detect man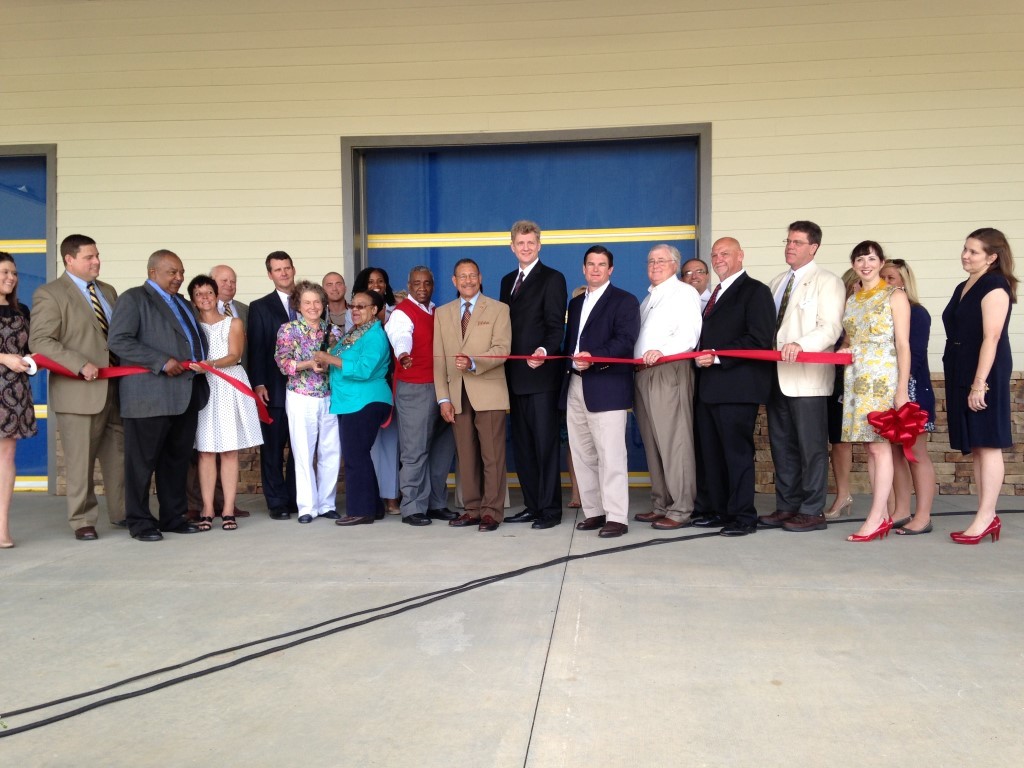
bbox(249, 249, 300, 519)
